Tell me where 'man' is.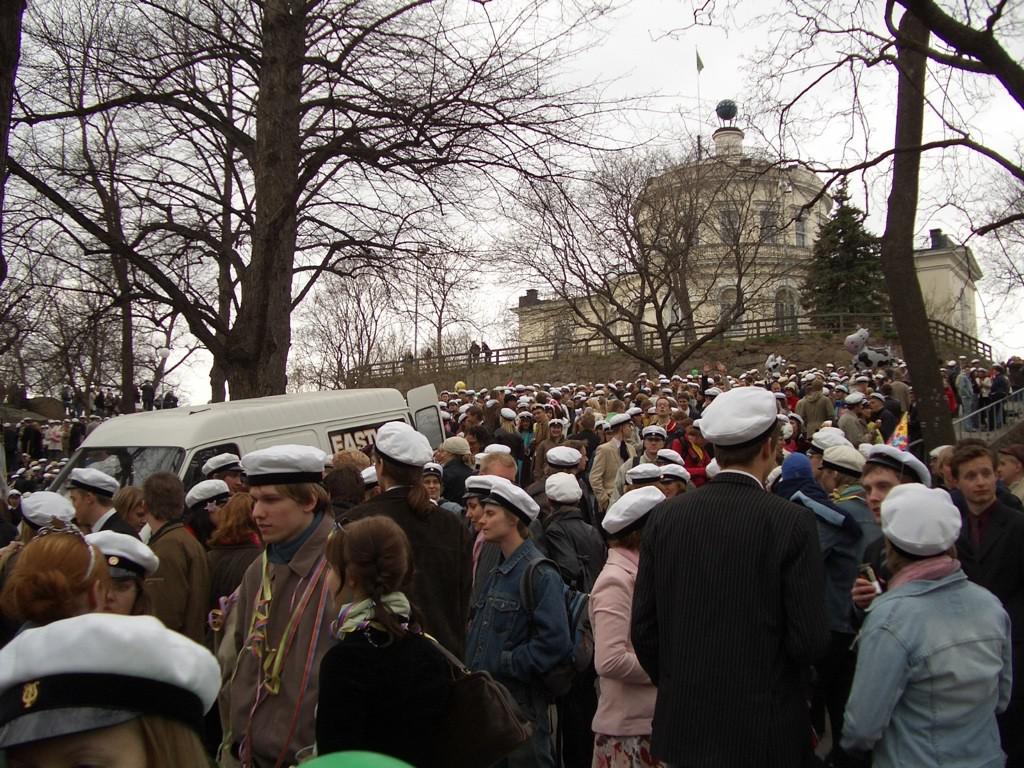
'man' is at 649, 396, 675, 434.
